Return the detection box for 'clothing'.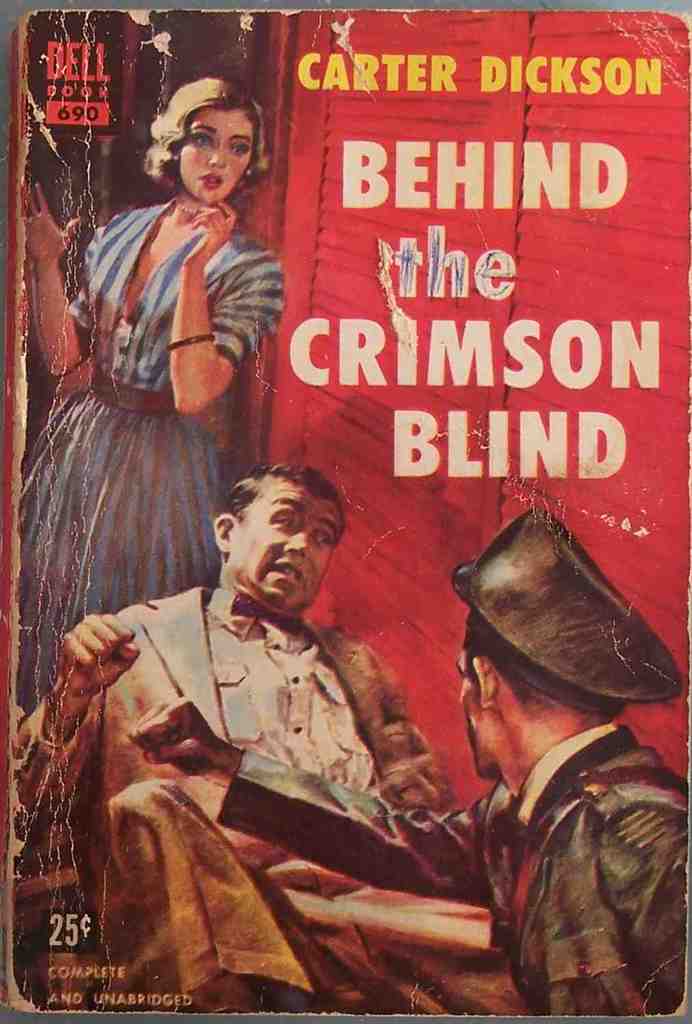
(220, 735, 691, 1023).
